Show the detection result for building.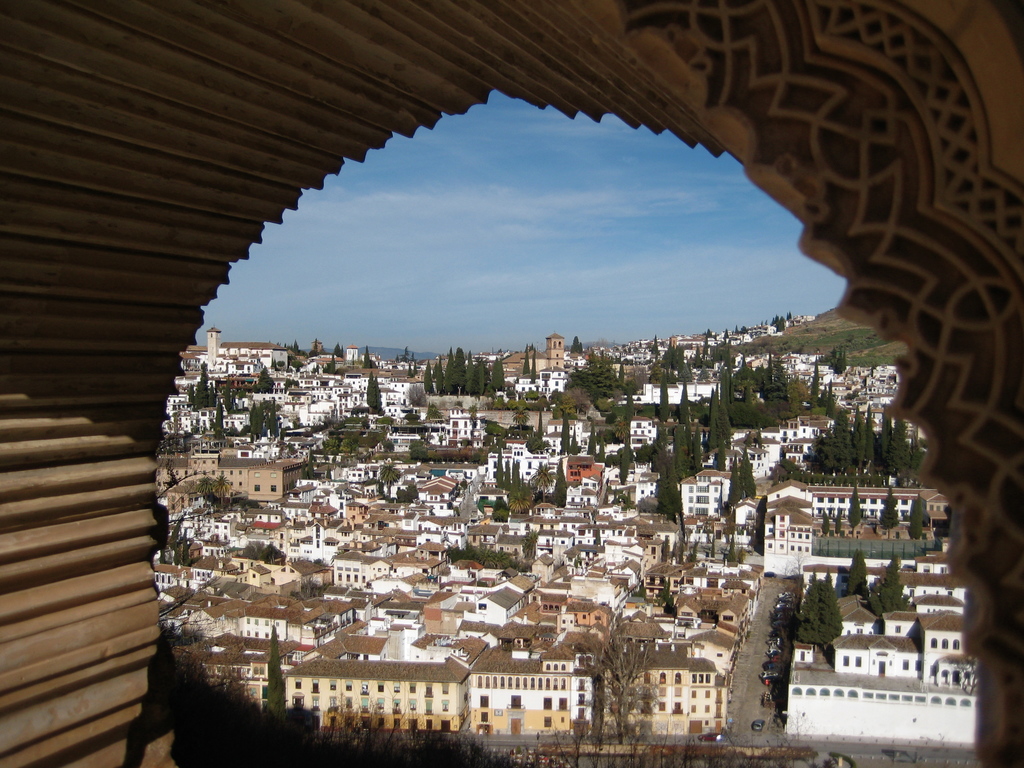
(674, 465, 734, 523).
